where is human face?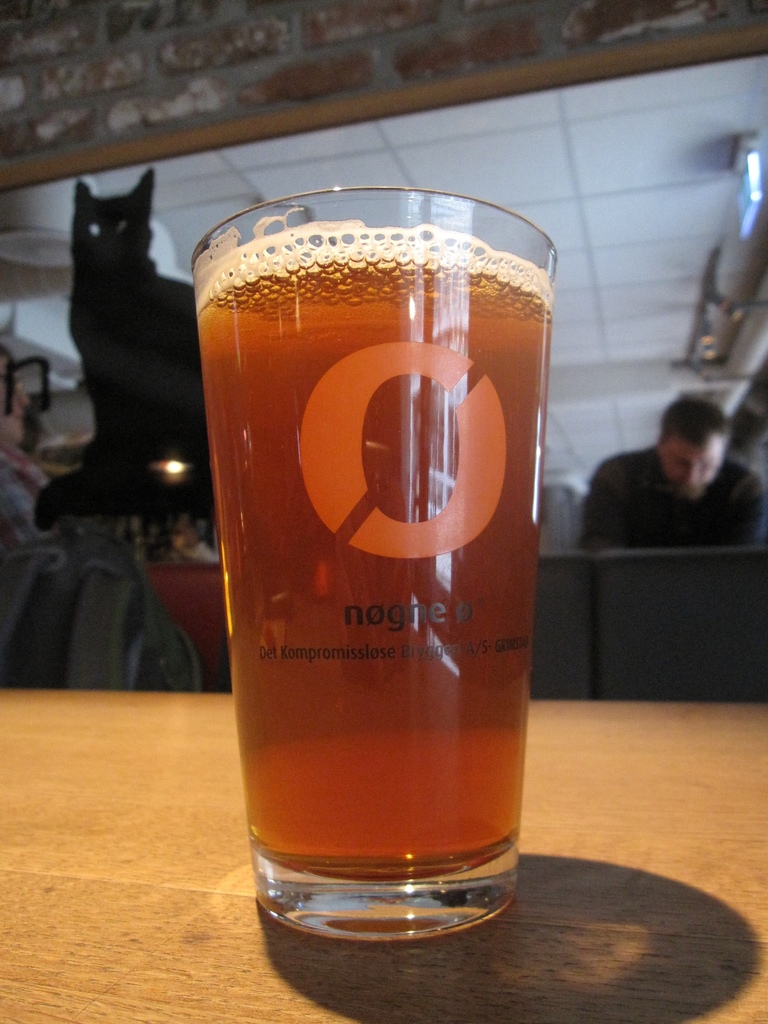
664,445,723,493.
